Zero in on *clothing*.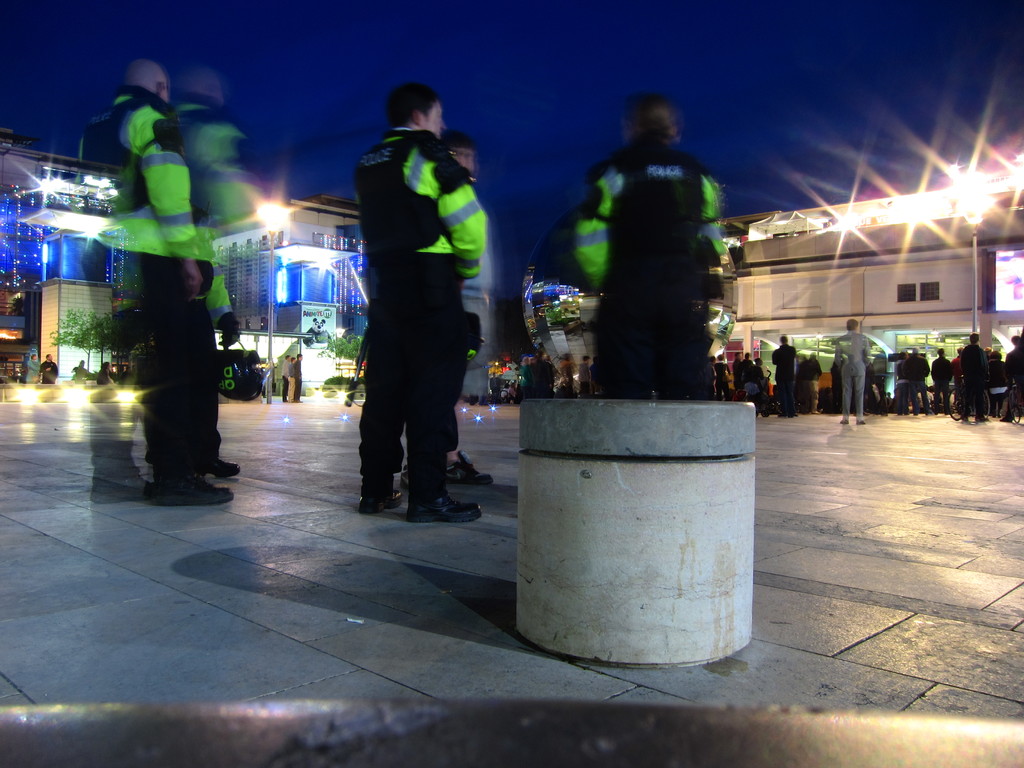
Zeroed in: region(954, 348, 984, 416).
